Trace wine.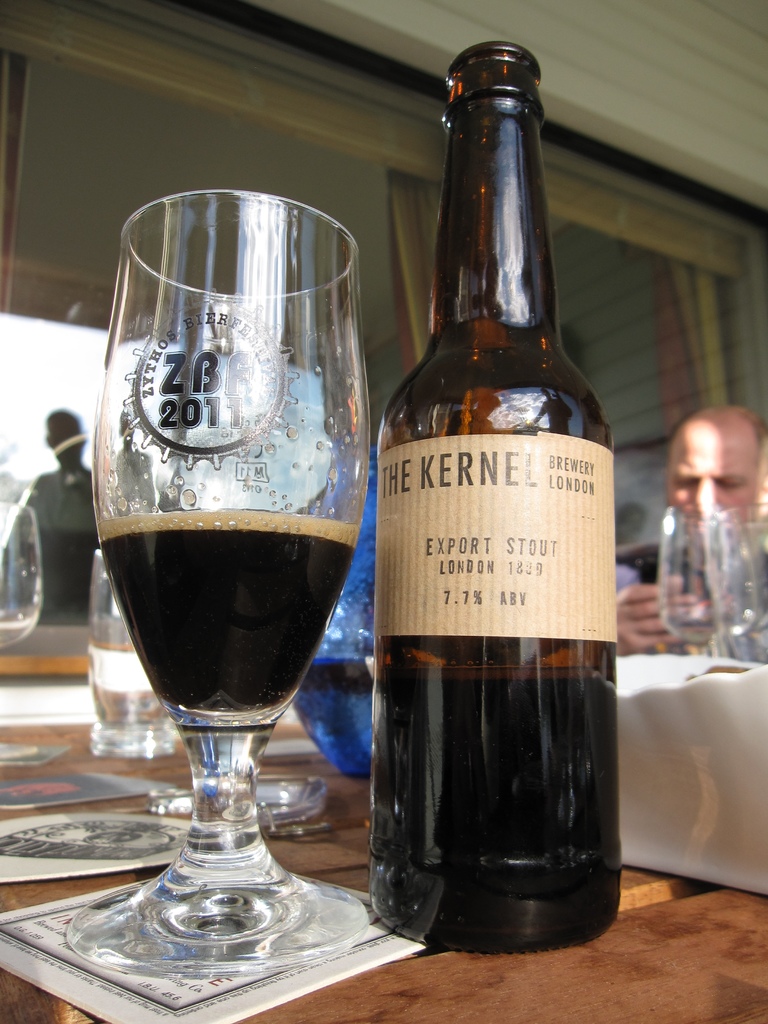
Traced to region(97, 509, 360, 719).
